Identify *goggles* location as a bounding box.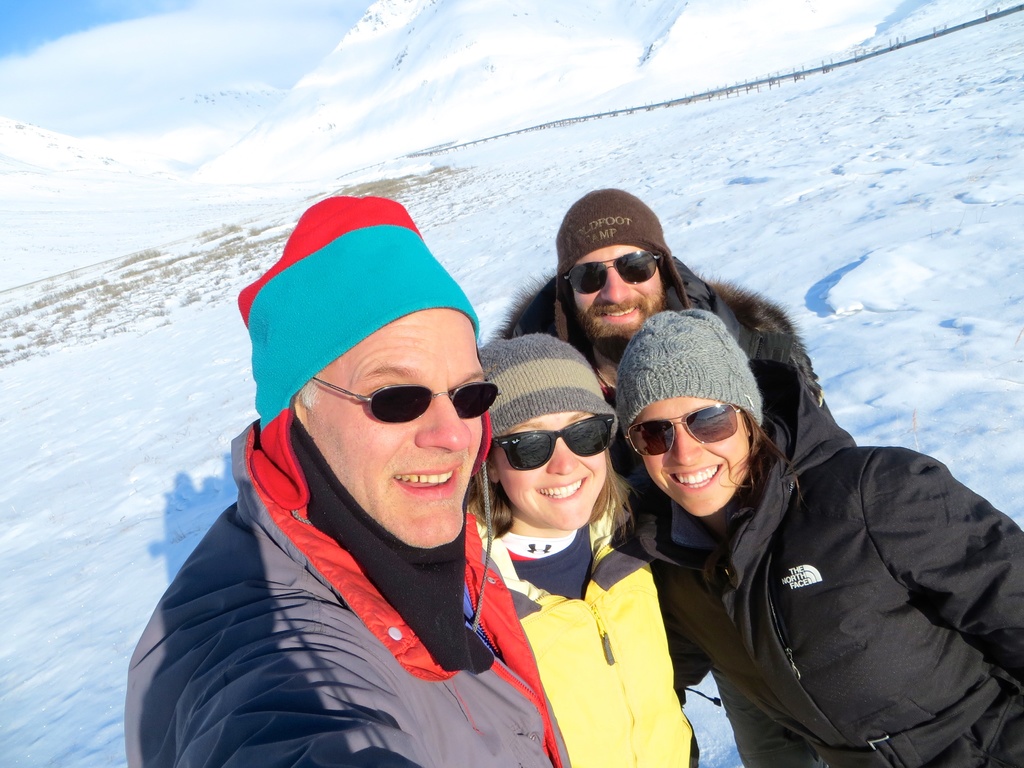
493 420 618 468.
